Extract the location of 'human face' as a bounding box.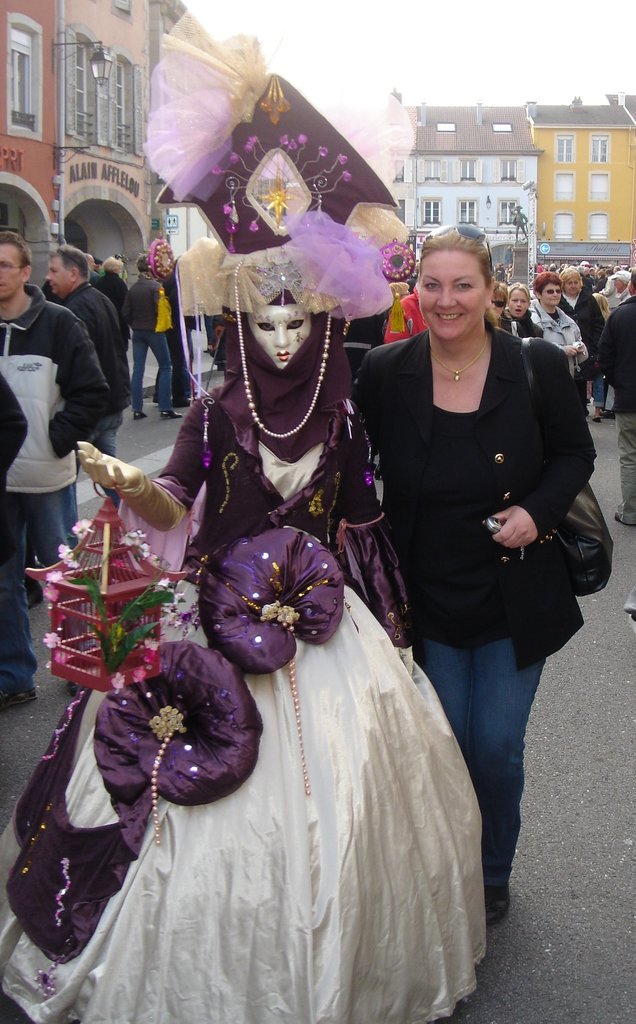
{"x1": 45, "y1": 262, "x2": 69, "y2": 299}.
